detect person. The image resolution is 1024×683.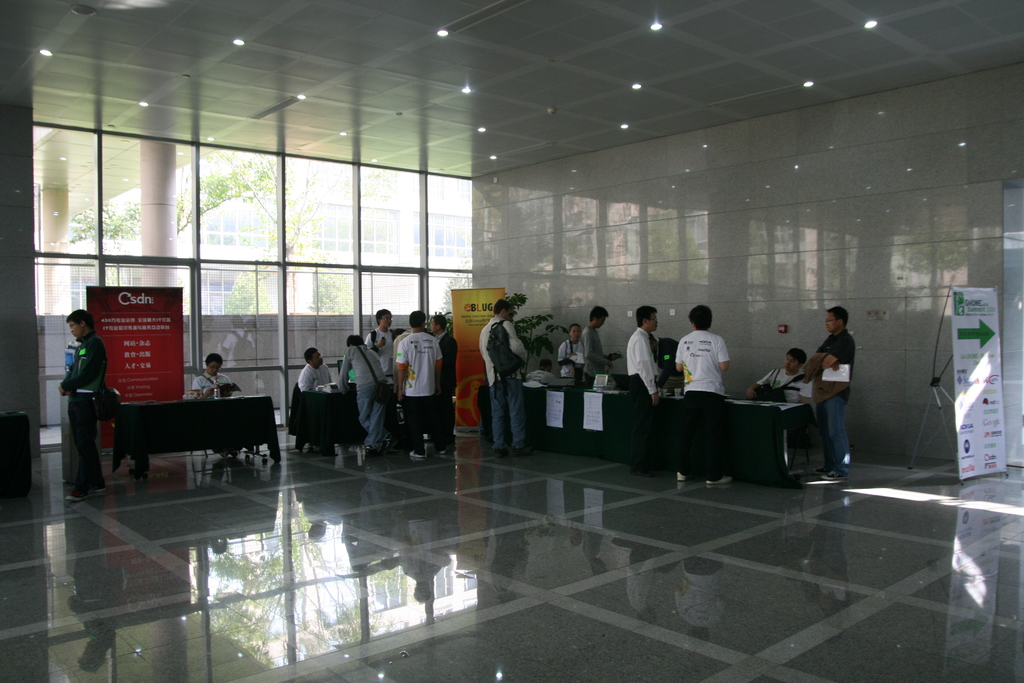
x1=477, y1=292, x2=541, y2=458.
